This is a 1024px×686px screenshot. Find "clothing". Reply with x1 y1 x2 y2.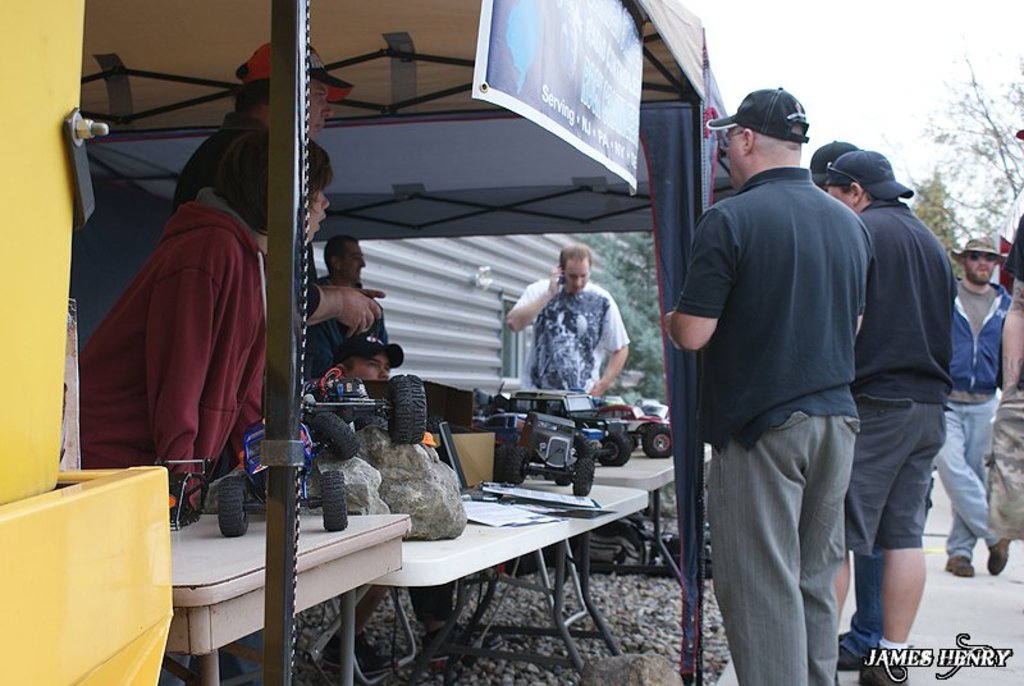
96 157 265 499.
